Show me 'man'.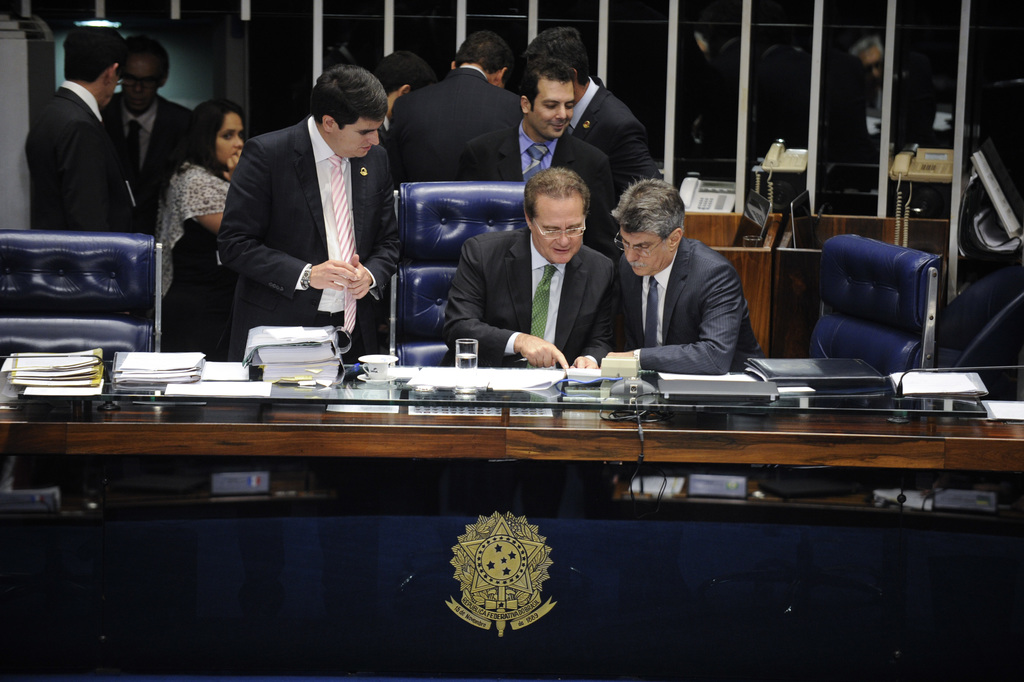
'man' is here: {"x1": 213, "y1": 68, "x2": 402, "y2": 364}.
